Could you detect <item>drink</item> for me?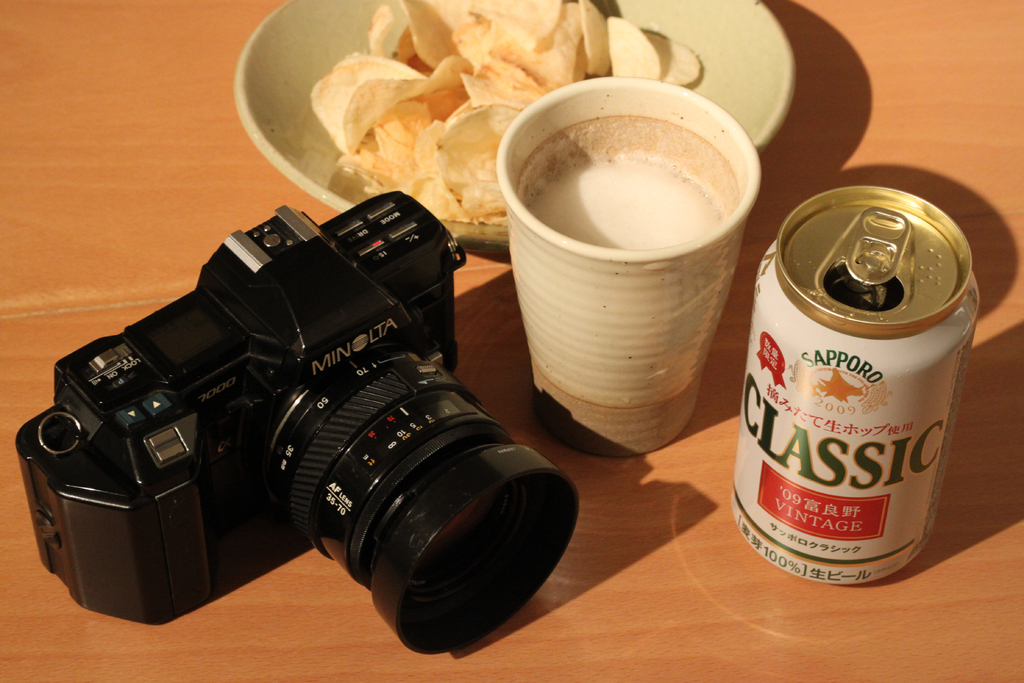
Detection result: region(536, 150, 734, 256).
